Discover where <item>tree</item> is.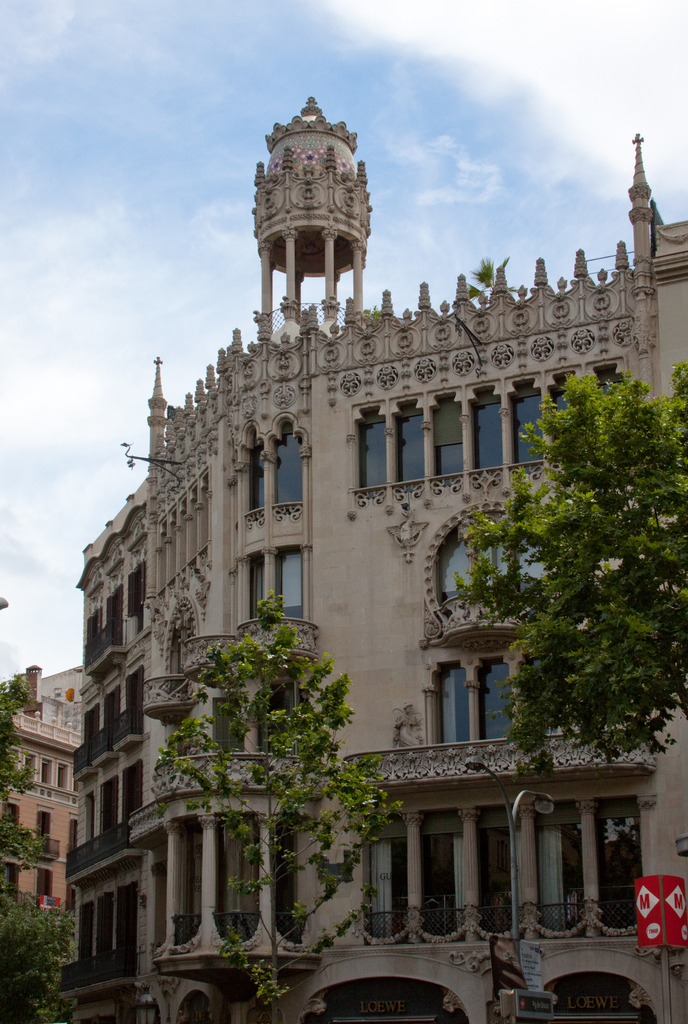
Discovered at detection(1, 676, 83, 1023).
